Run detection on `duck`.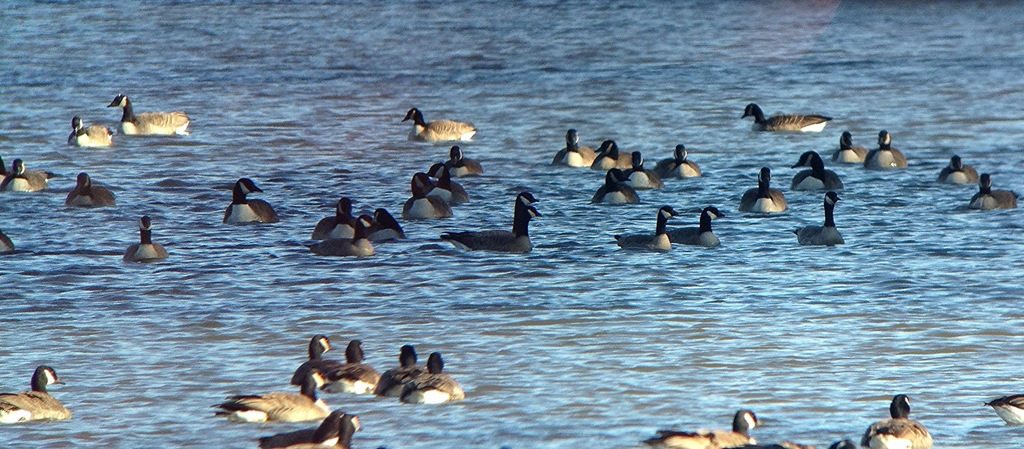
Result: box=[362, 202, 398, 249].
